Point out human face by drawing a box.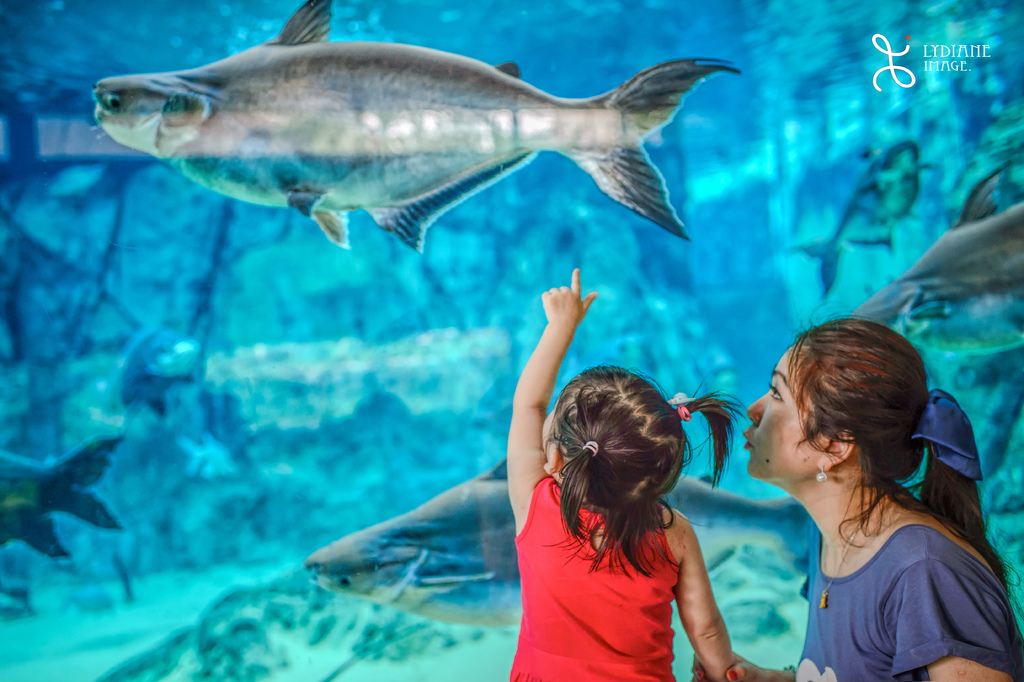
x1=540 y1=395 x2=566 y2=458.
